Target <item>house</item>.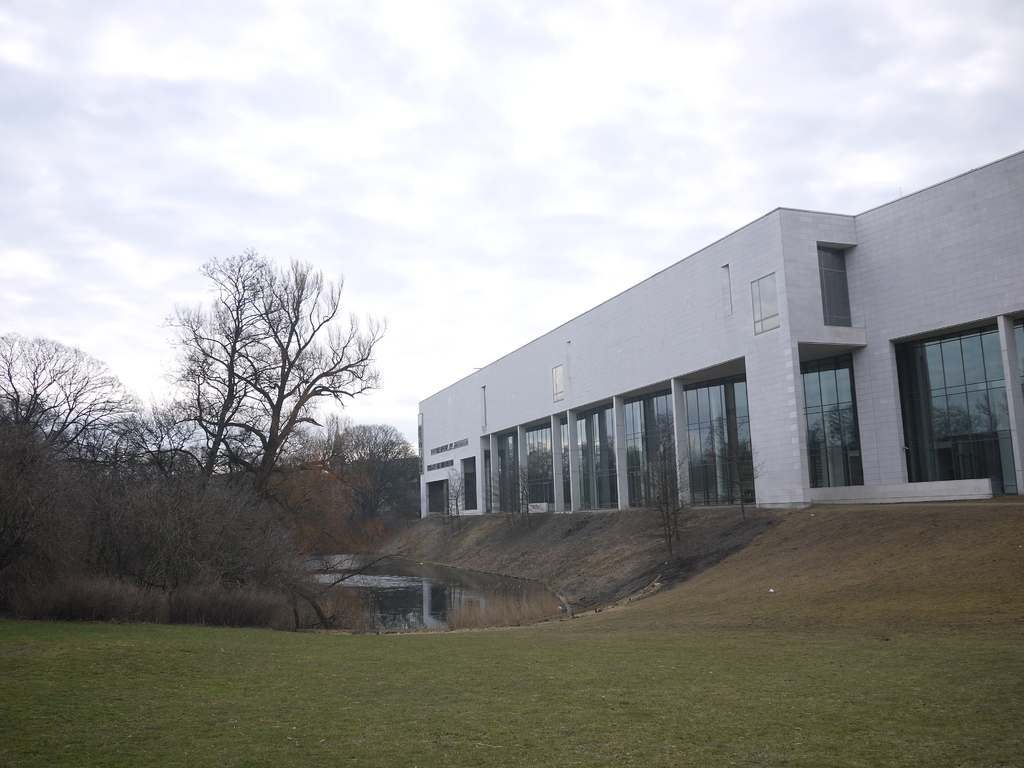
Target region: <region>422, 179, 982, 553</region>.
